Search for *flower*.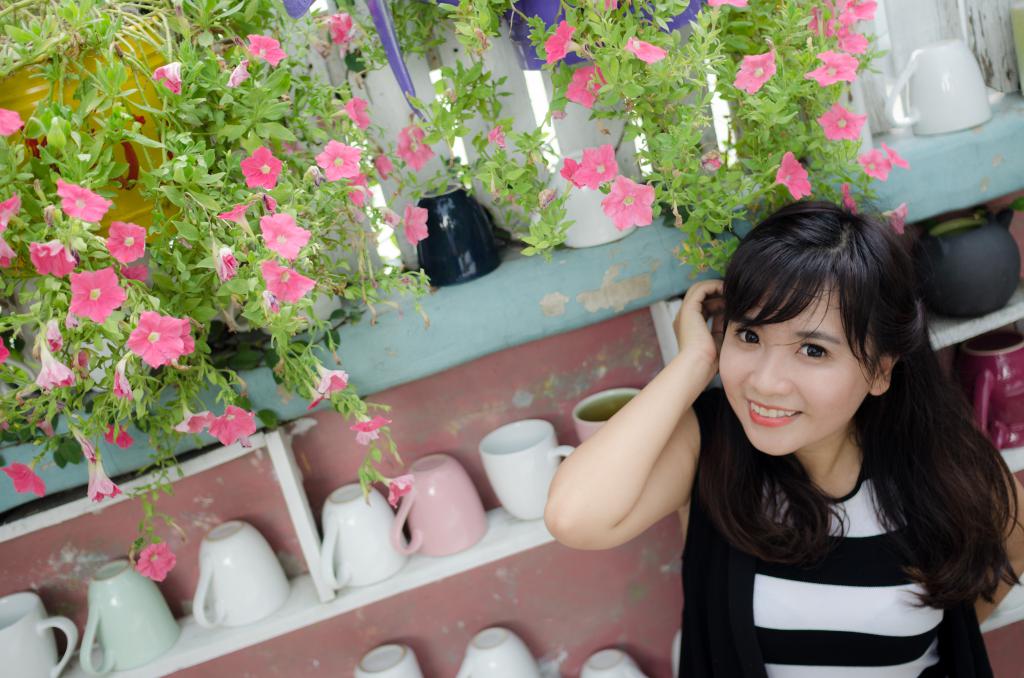
Found at region(486, 121, 506, 150).
